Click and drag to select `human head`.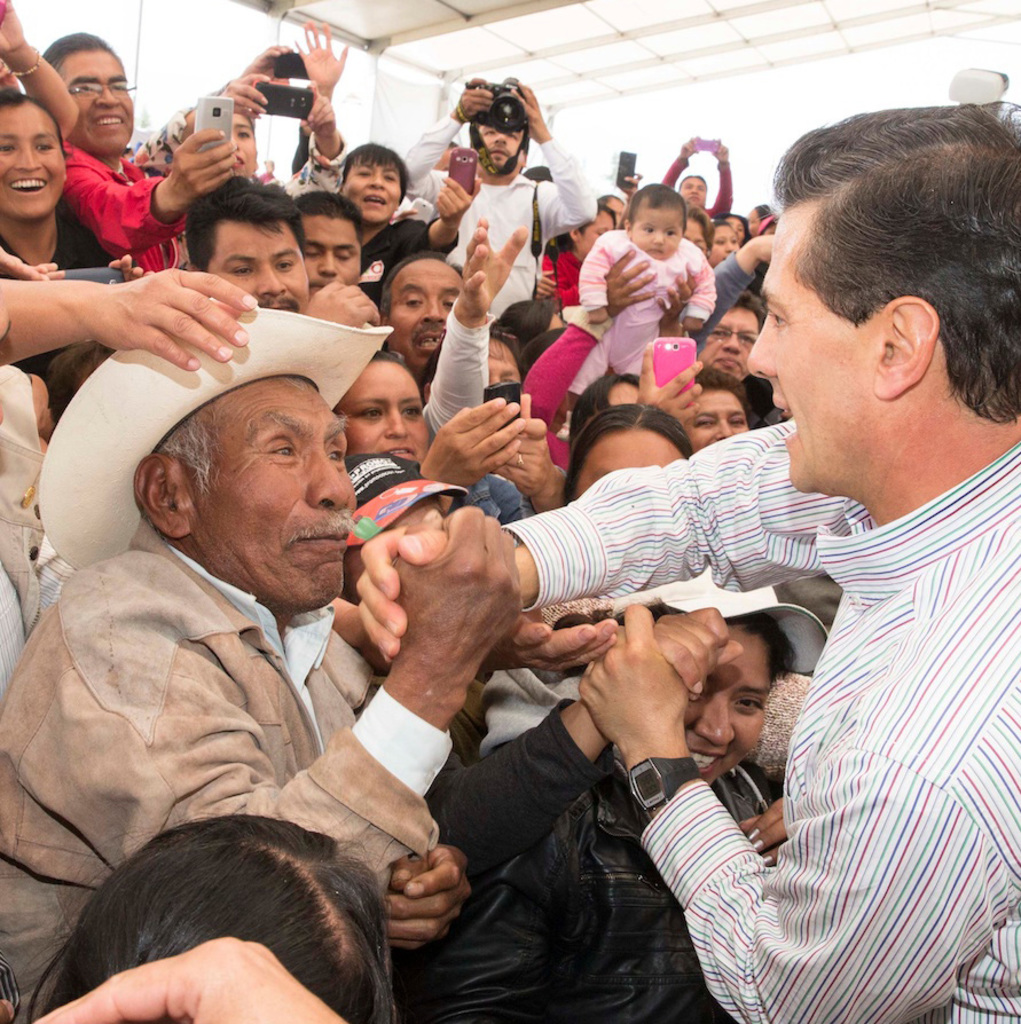
Selection: BBox(709, 222, 740, 261).
